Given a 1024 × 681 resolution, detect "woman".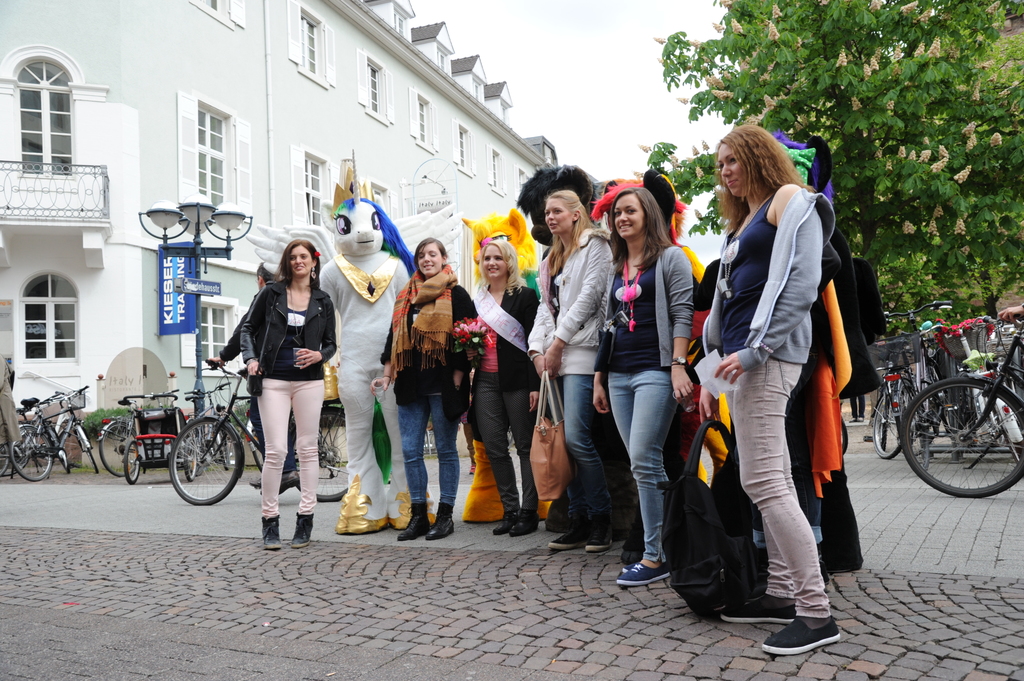
[left=237, top=241, right=337, bottom=550].
